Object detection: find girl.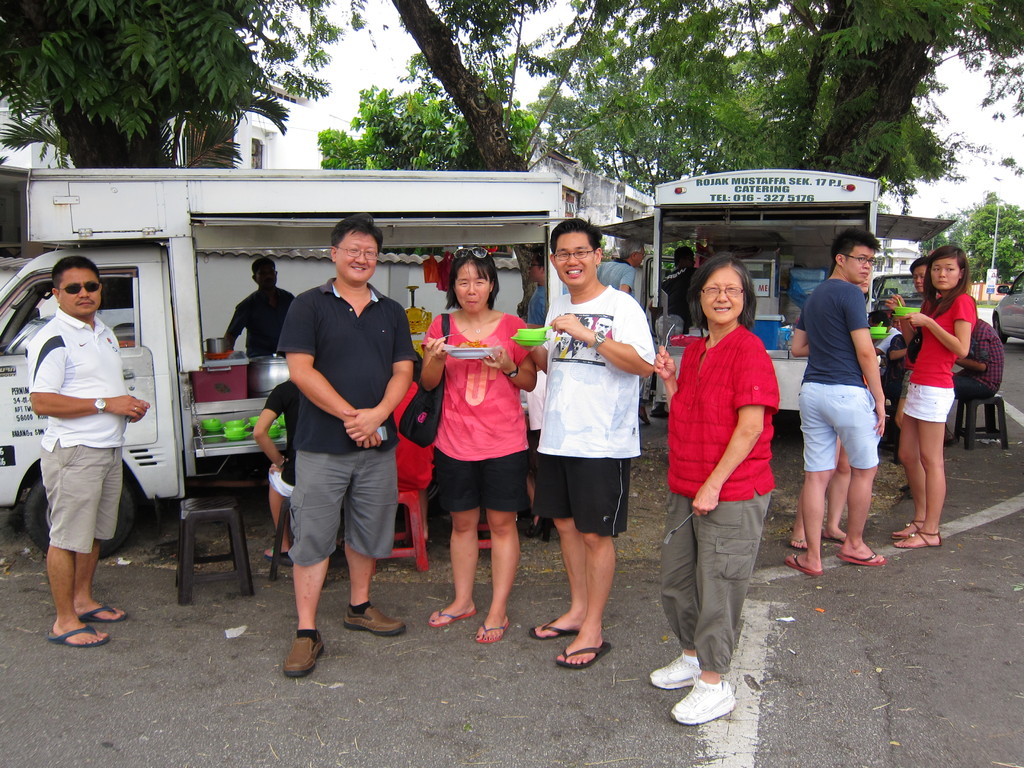
region(889, 244, 973, 547).
